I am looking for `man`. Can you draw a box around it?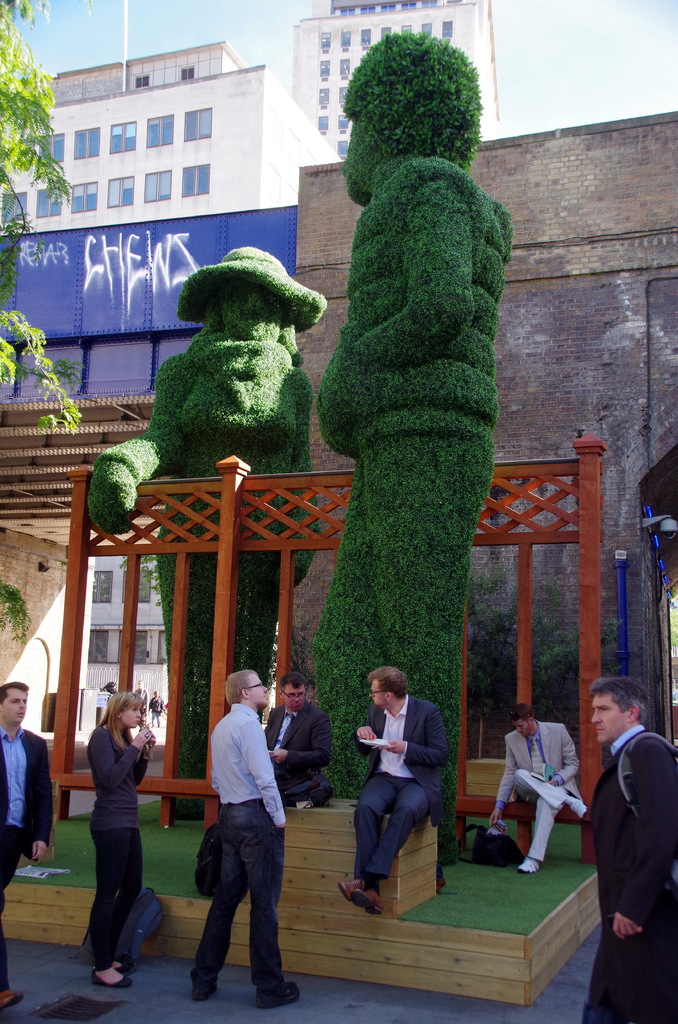
Sure, the bounding box is 485,702,590,877.
